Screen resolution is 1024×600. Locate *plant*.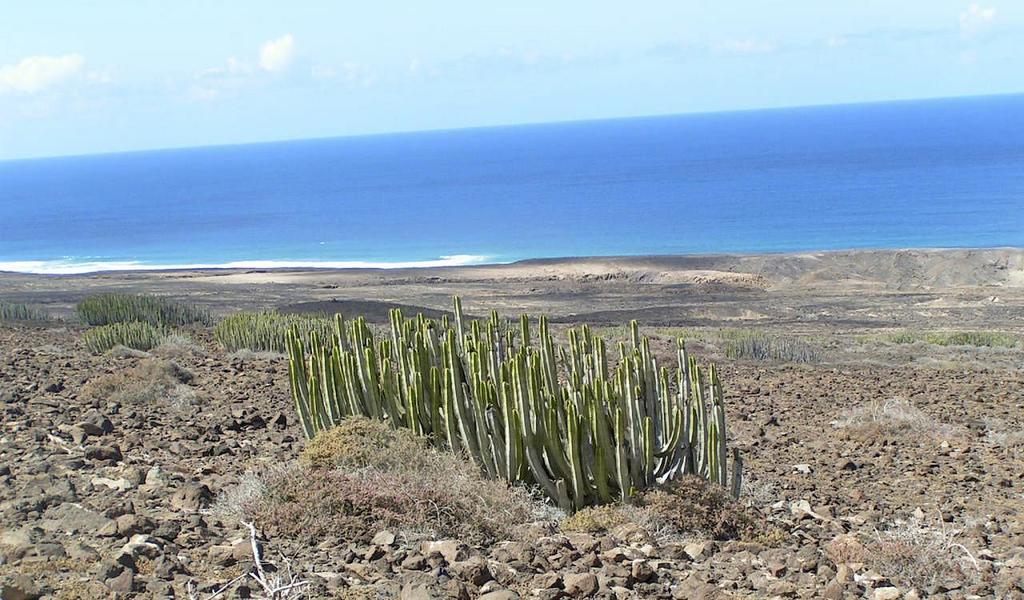
[0, 291, 72, 331].
